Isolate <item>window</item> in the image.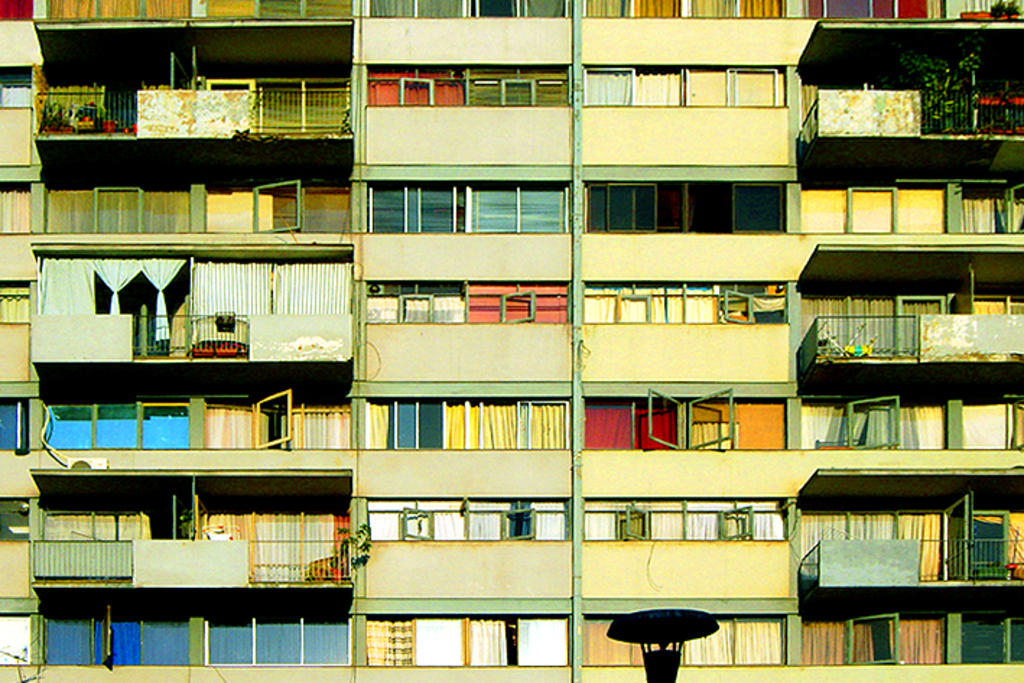
Isolated region: rect(799, 172, 1023, 235).
